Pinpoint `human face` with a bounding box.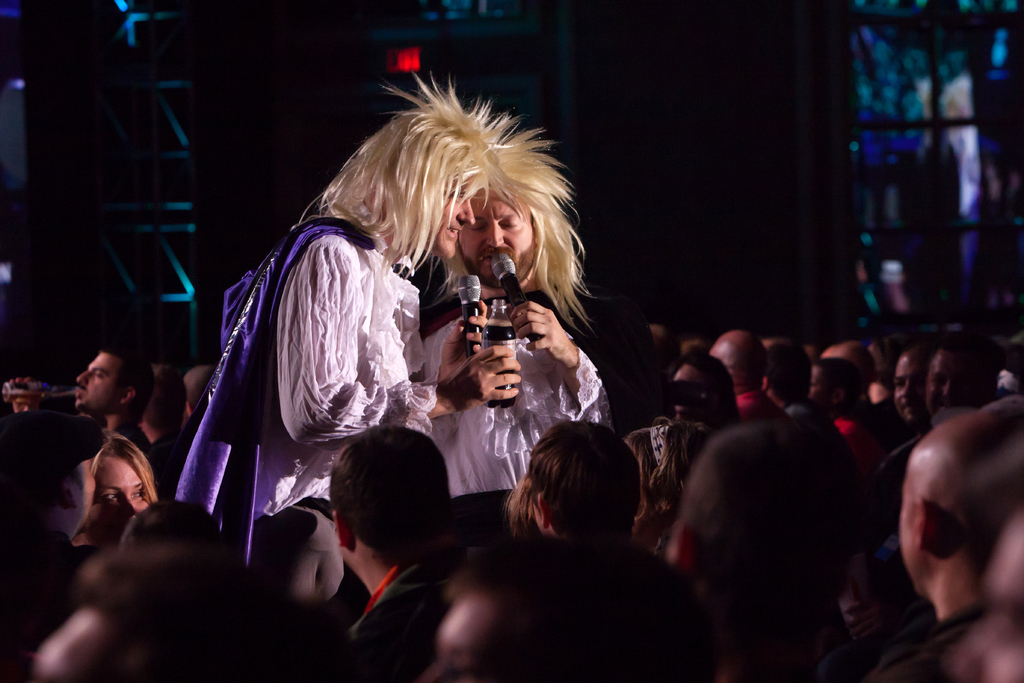
{"left": 73, "top": 343, "right": 115, "bottom": 415}.
